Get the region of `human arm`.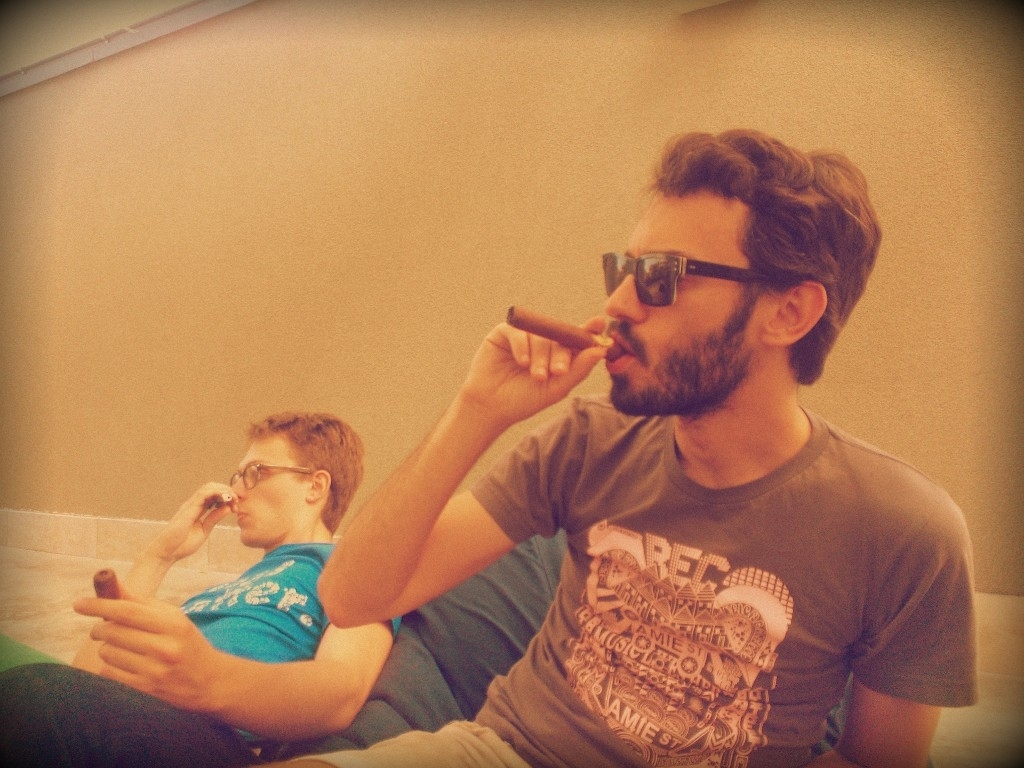
75/559/425/744.
